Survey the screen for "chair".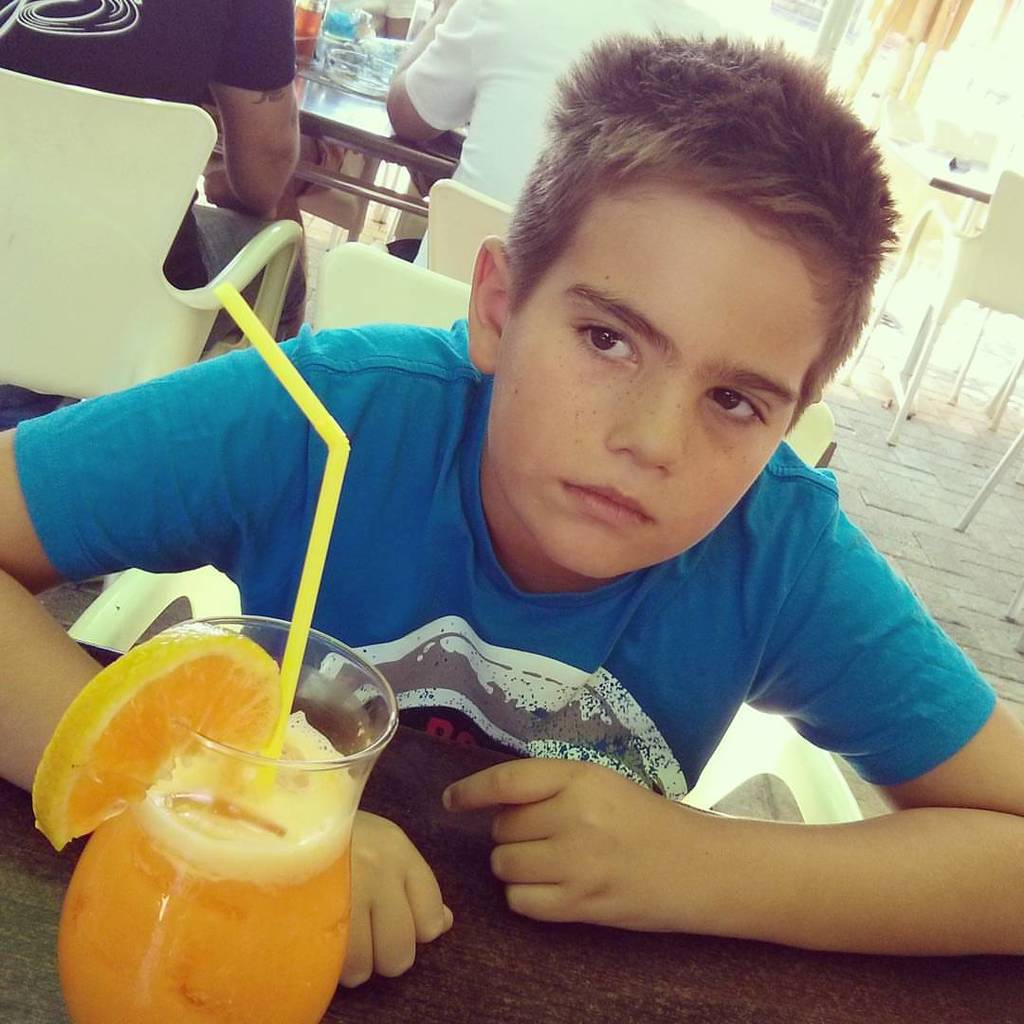
Survey found: 315, 235, 837, 468.
